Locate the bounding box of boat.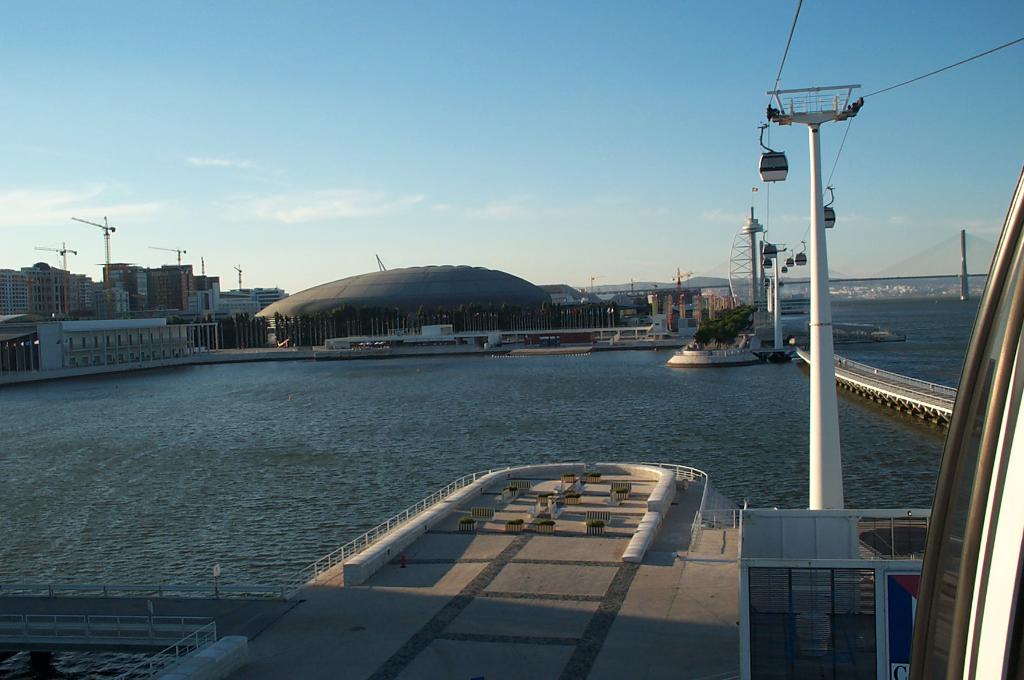
Bounding box: select_region(664, 235, 798, 373).
